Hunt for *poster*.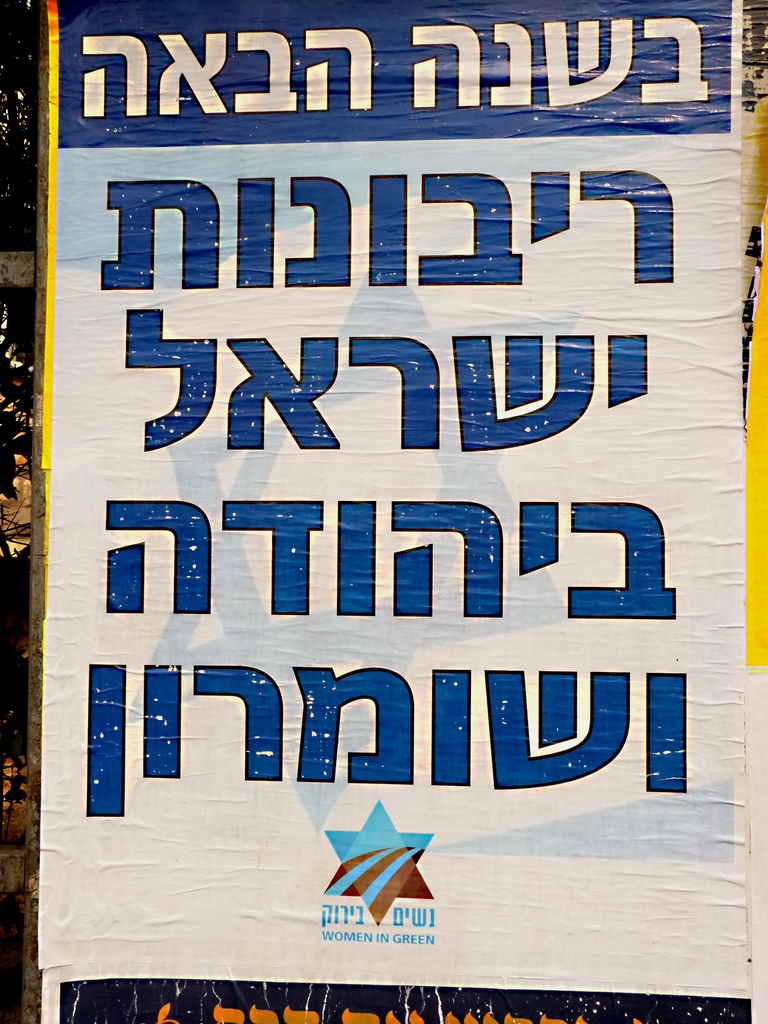
Hunted down at Rect(29, 977, 745, 1023).
